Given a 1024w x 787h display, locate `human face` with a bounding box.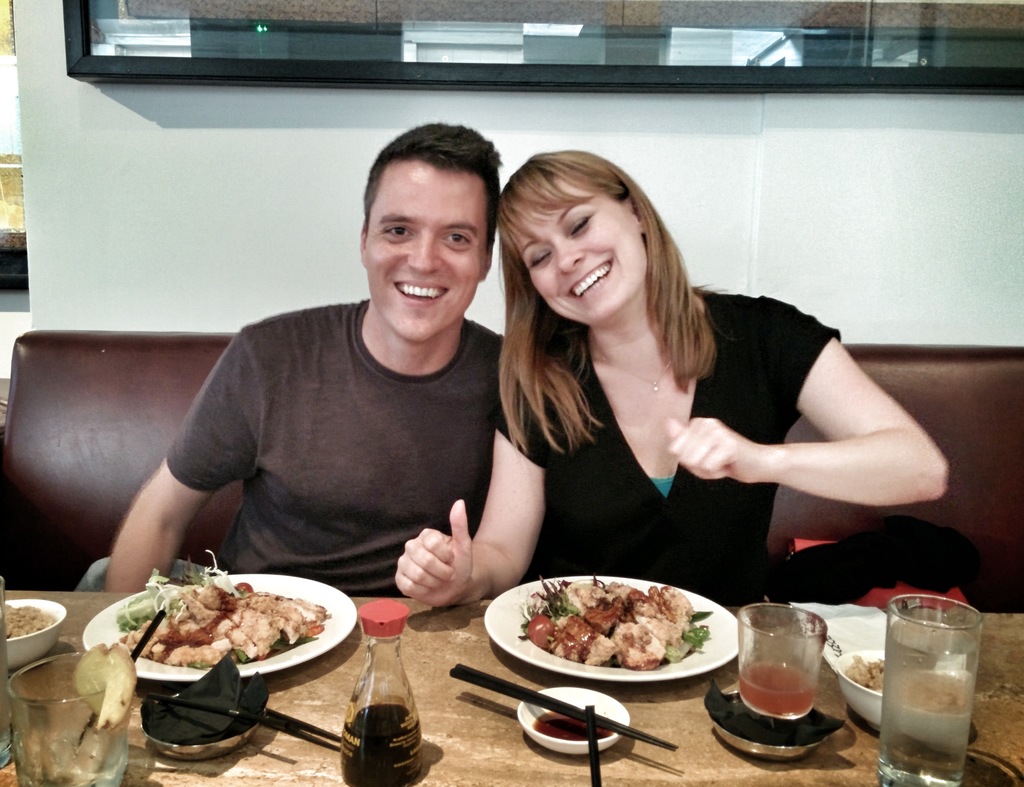
Located: (518,179,647,328).
